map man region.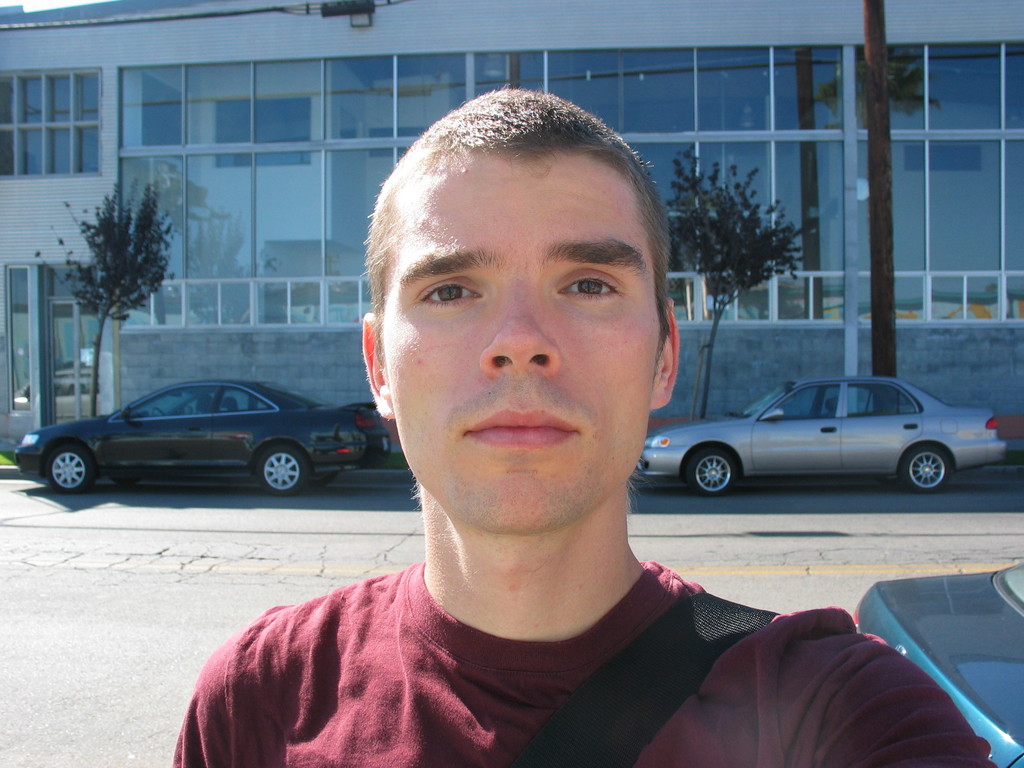
Mapped to [156,130,809,764].
